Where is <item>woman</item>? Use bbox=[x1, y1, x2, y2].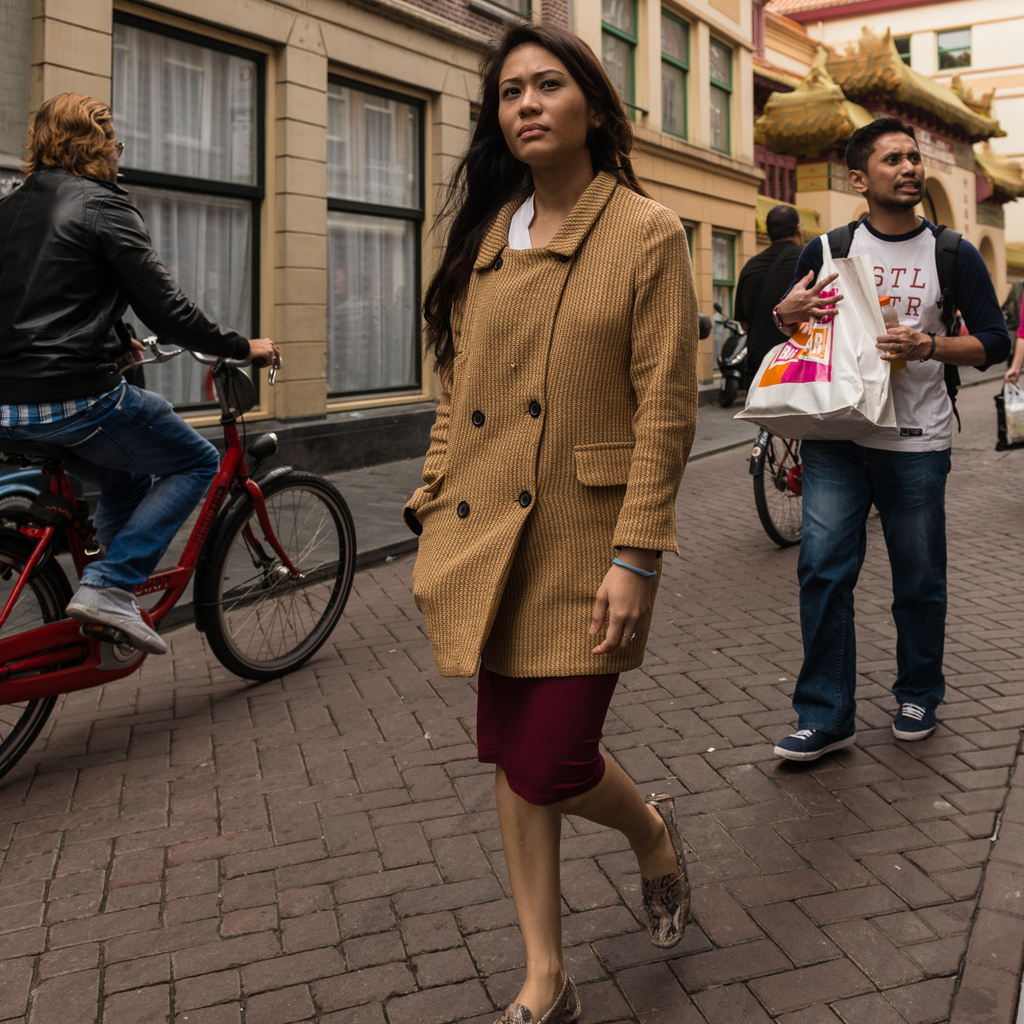
bbox=[358, 31, 725, 1014].
